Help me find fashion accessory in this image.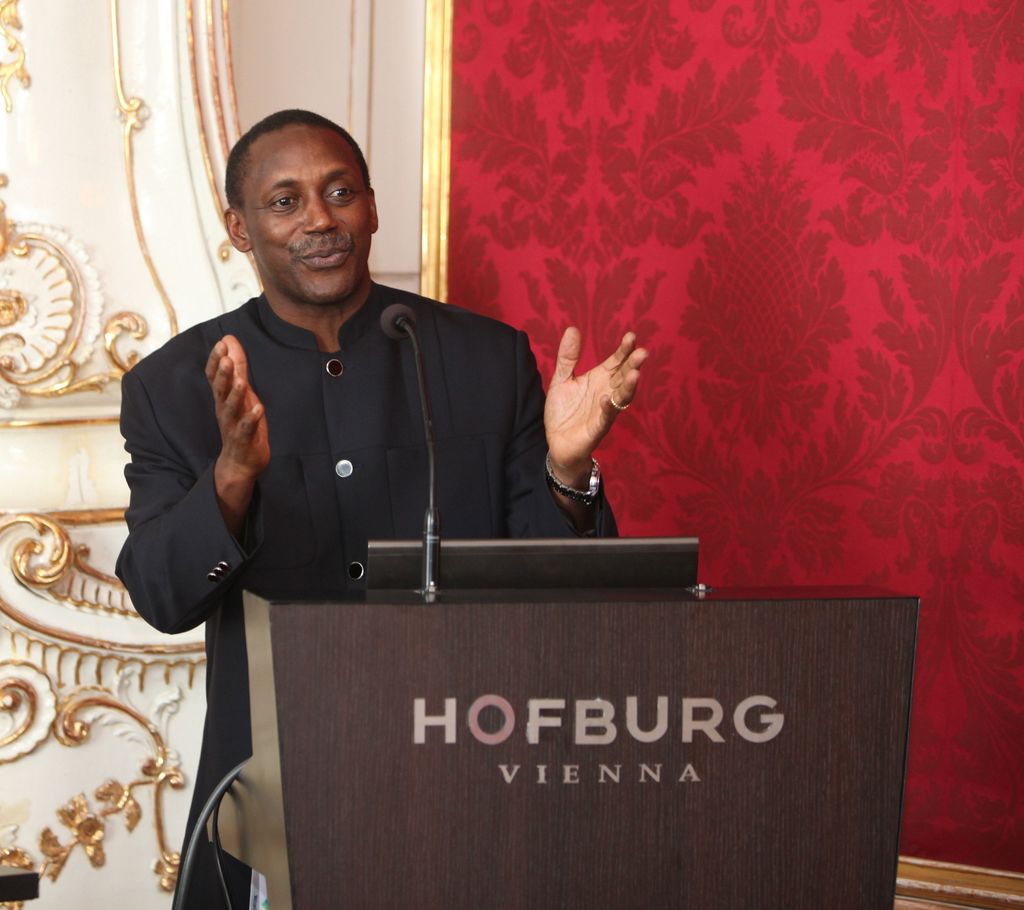
Found it: region(611, 393, 632, 416).
